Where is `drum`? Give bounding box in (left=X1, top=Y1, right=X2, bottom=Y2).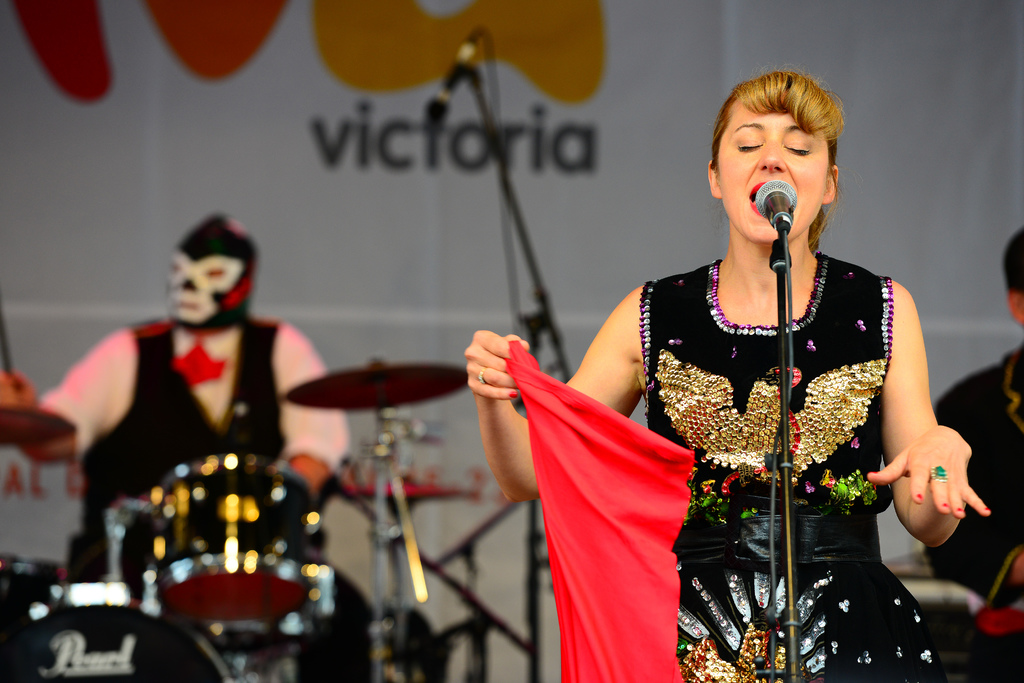
(left=161, top=459, right=326, bottom=638).
